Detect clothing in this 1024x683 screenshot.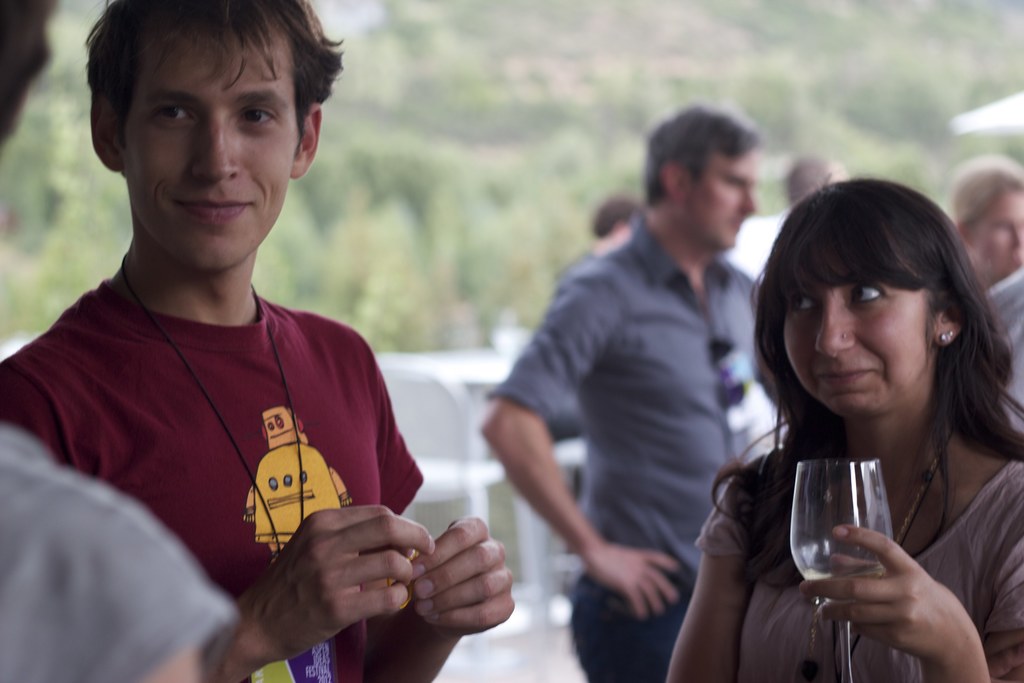
Detection: select_region(474, 211, 798, 682).
